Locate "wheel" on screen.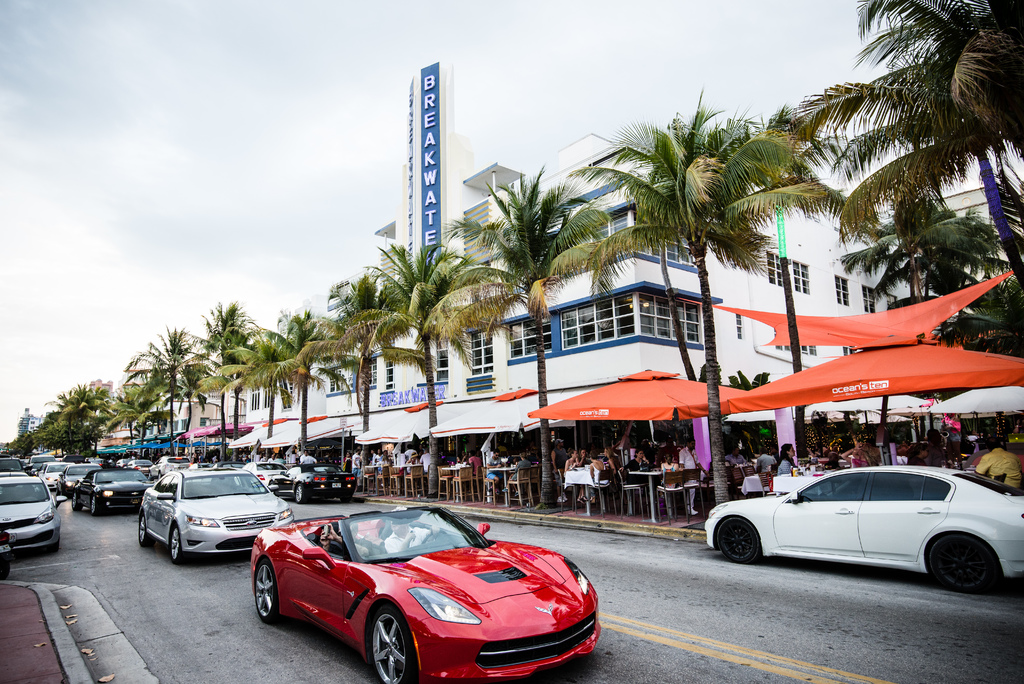
On screen at bbox=(138, 512, 154, 548).
